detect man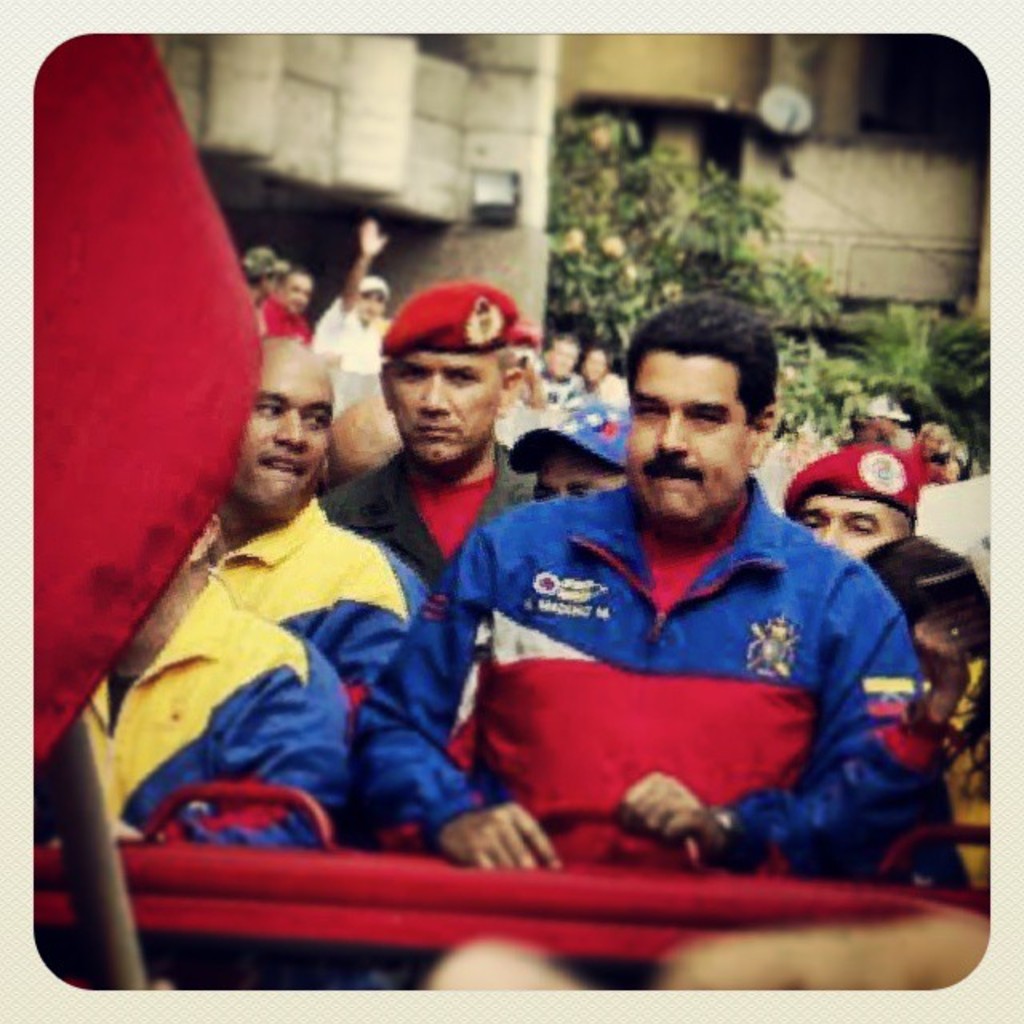
bbox(322, 283, 538, 576)
